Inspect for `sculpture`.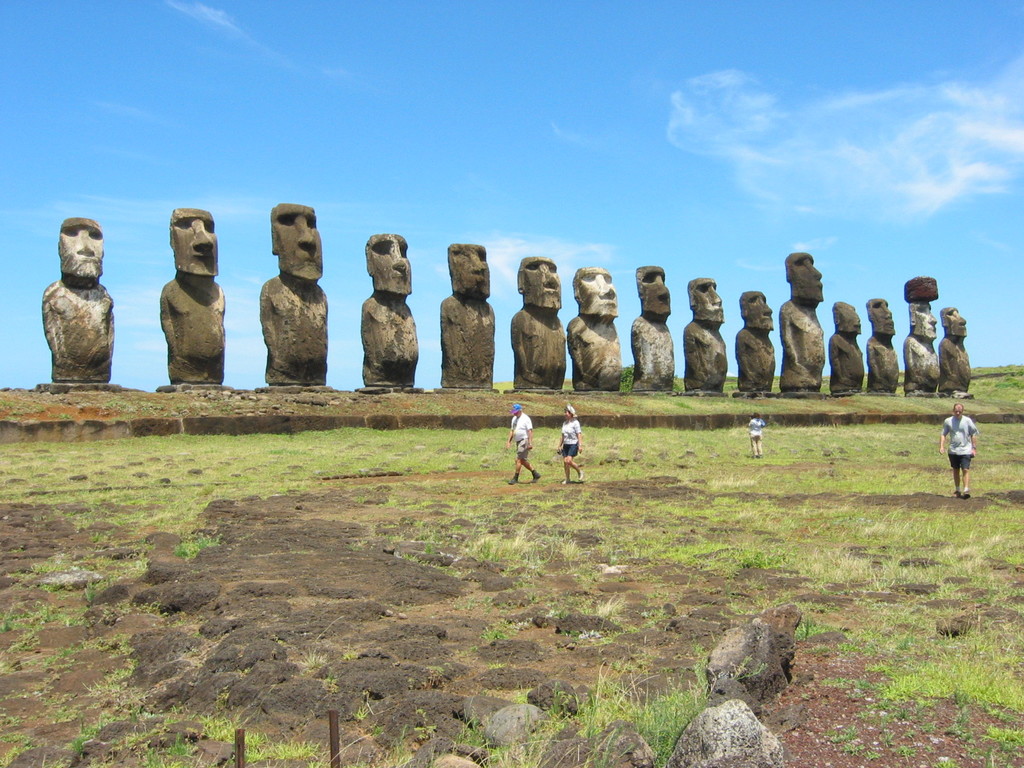
Inspection: bbox=(774, 248, 831, 387).
